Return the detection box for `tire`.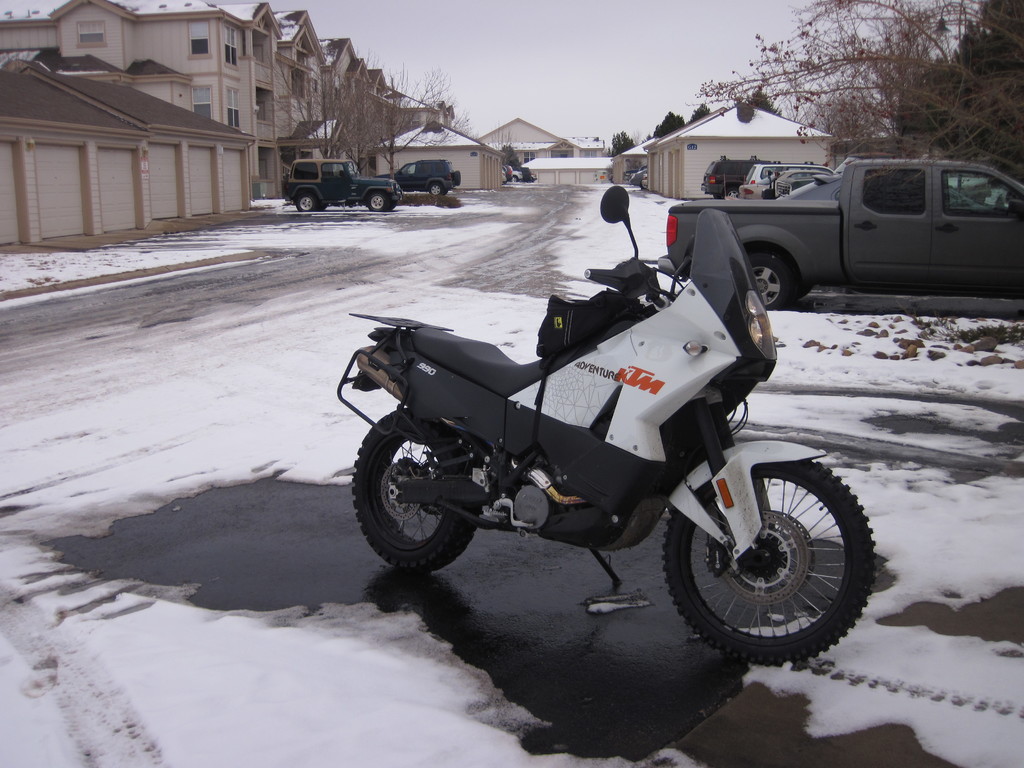
pyautogui.locateOnScreen(296, 194, 314, 210).
